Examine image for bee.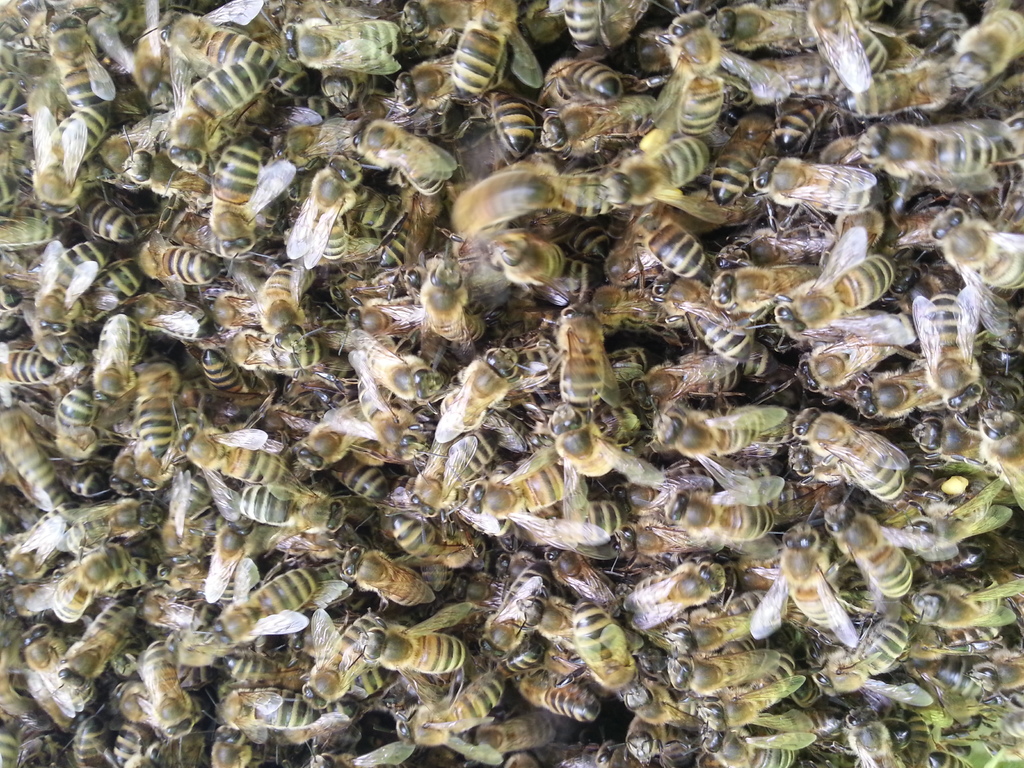
Examination result: 97,117,166,193.
